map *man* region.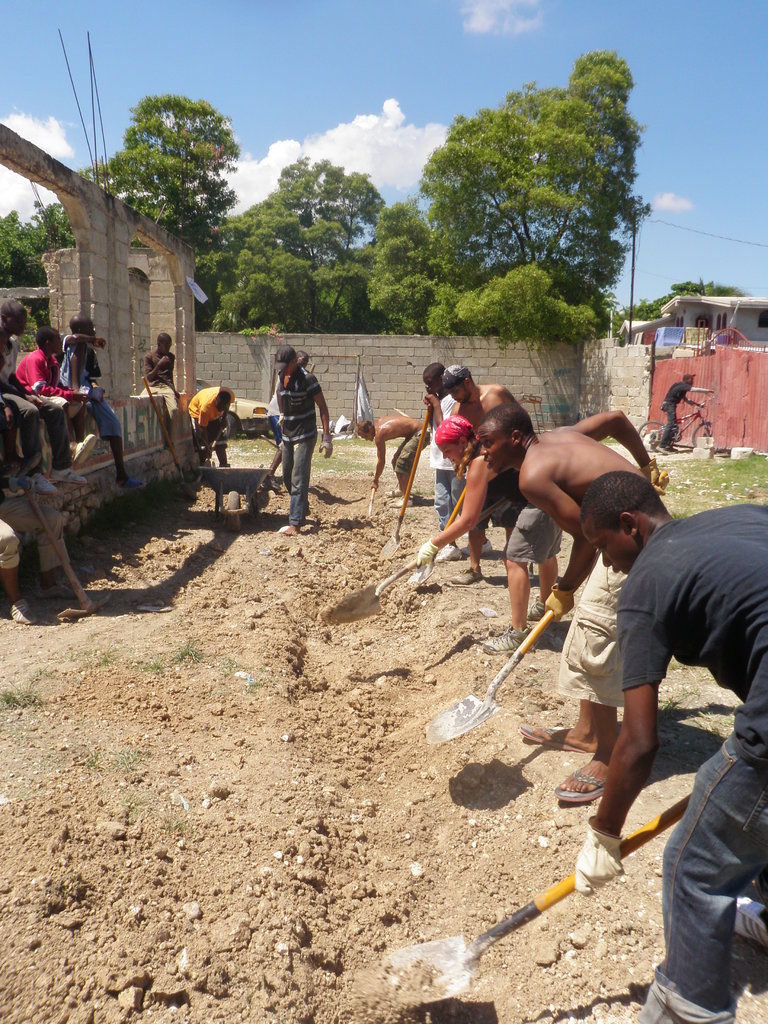
Mapped to l=184, t=385, r=236, b=469.
